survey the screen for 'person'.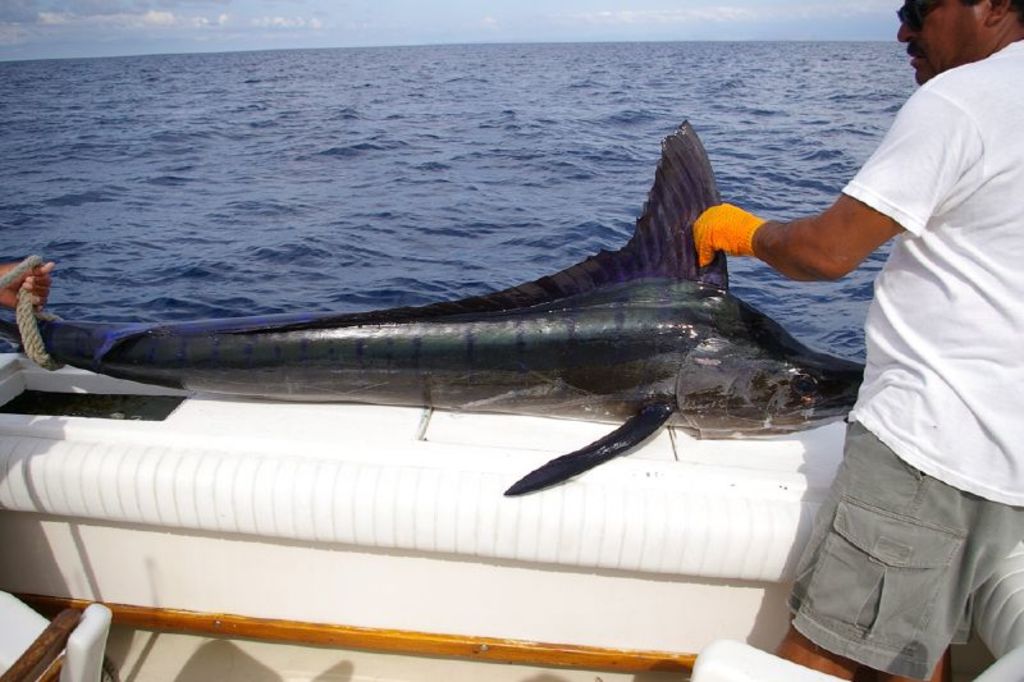
Survey found: crop(799, 0, 1020, 681).
